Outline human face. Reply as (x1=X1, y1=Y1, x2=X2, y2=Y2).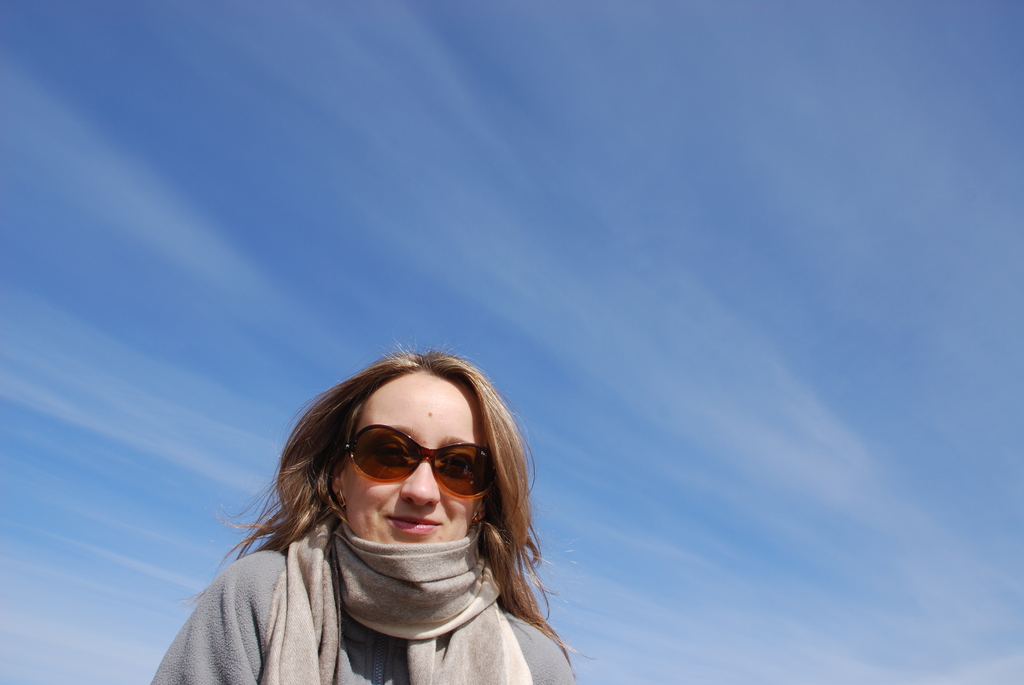
(x1=335, y1=363, x2=492, y2=555).
